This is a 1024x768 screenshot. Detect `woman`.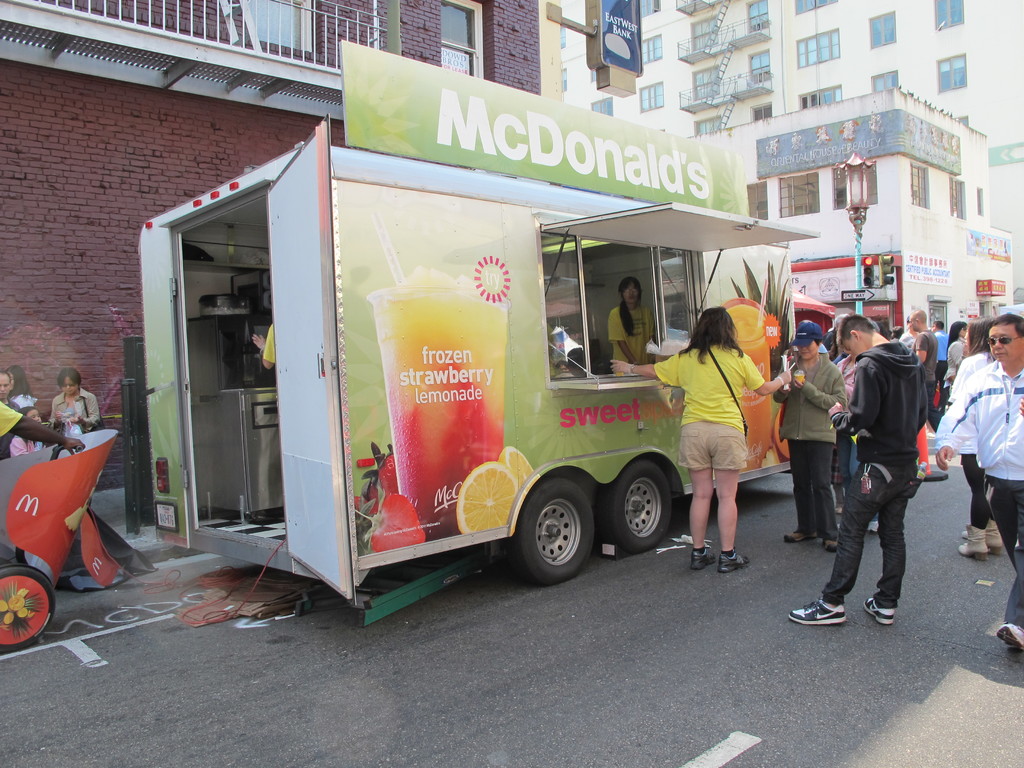
{"left": 611, "top": 279, "right": 662, "bottom": 371}.
